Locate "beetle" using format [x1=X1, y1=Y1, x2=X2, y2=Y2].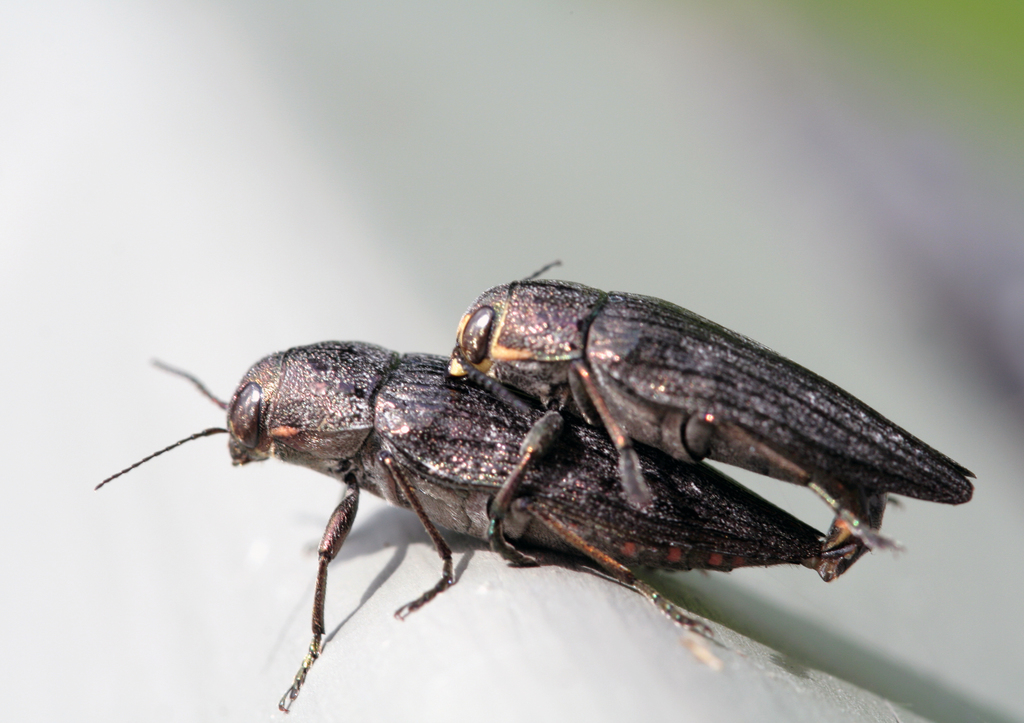
[x1=95, y1=337, x2=829, y2=720].
